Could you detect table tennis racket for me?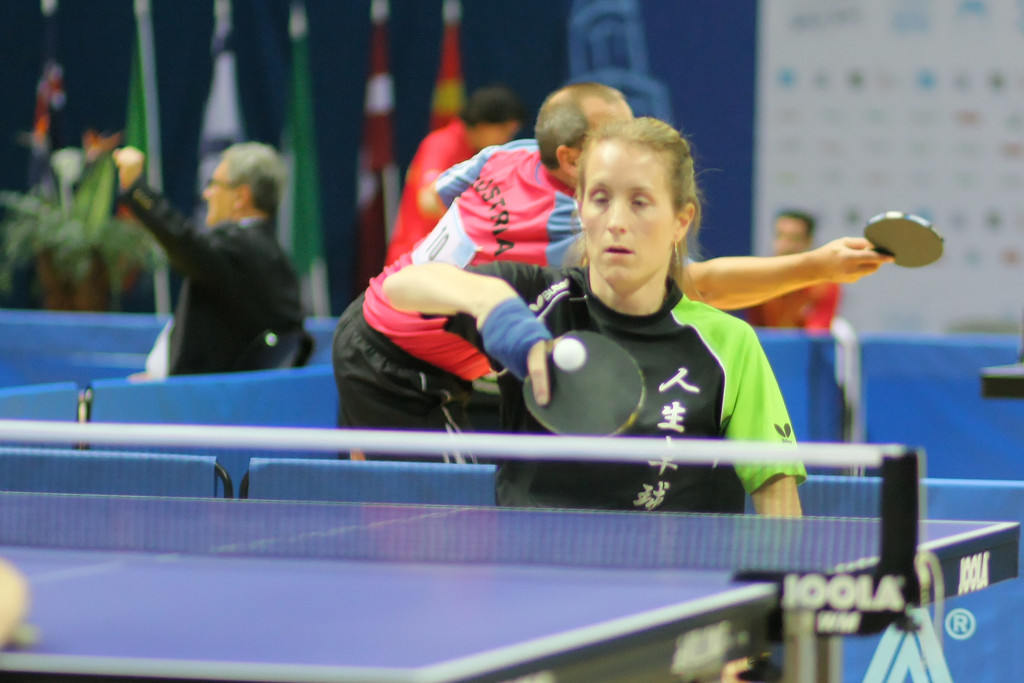
Detection result: 860, 212, 946, 272.
